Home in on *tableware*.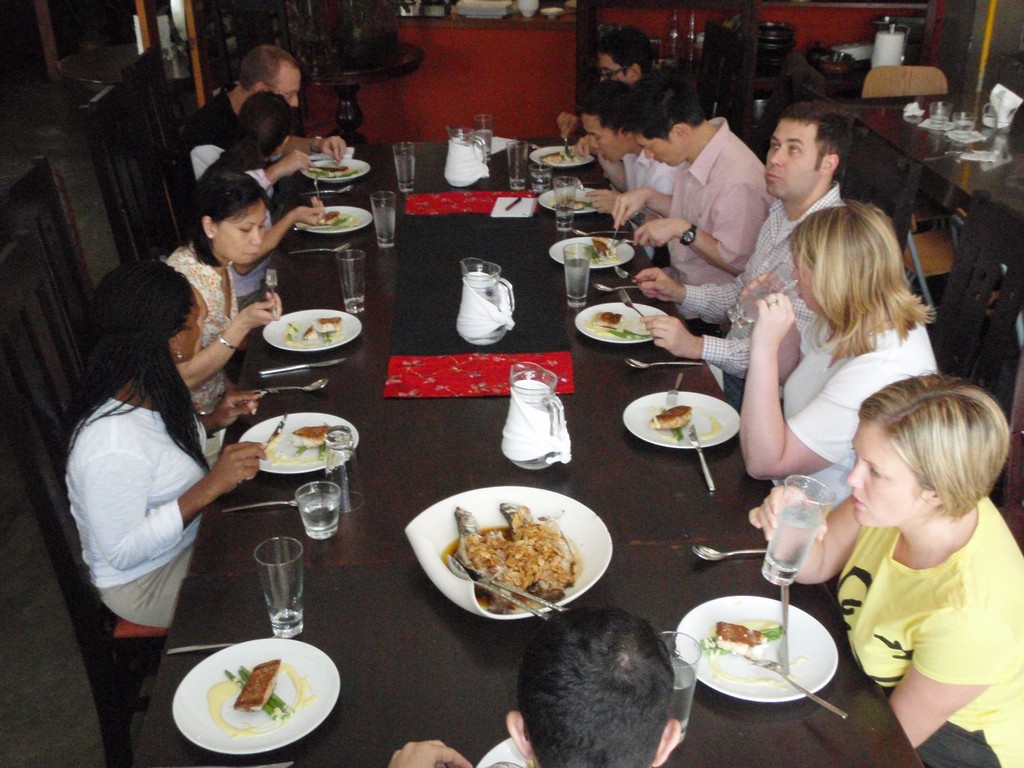
Homed in at [x1=391, y1=139, x2=409, y2=187].
